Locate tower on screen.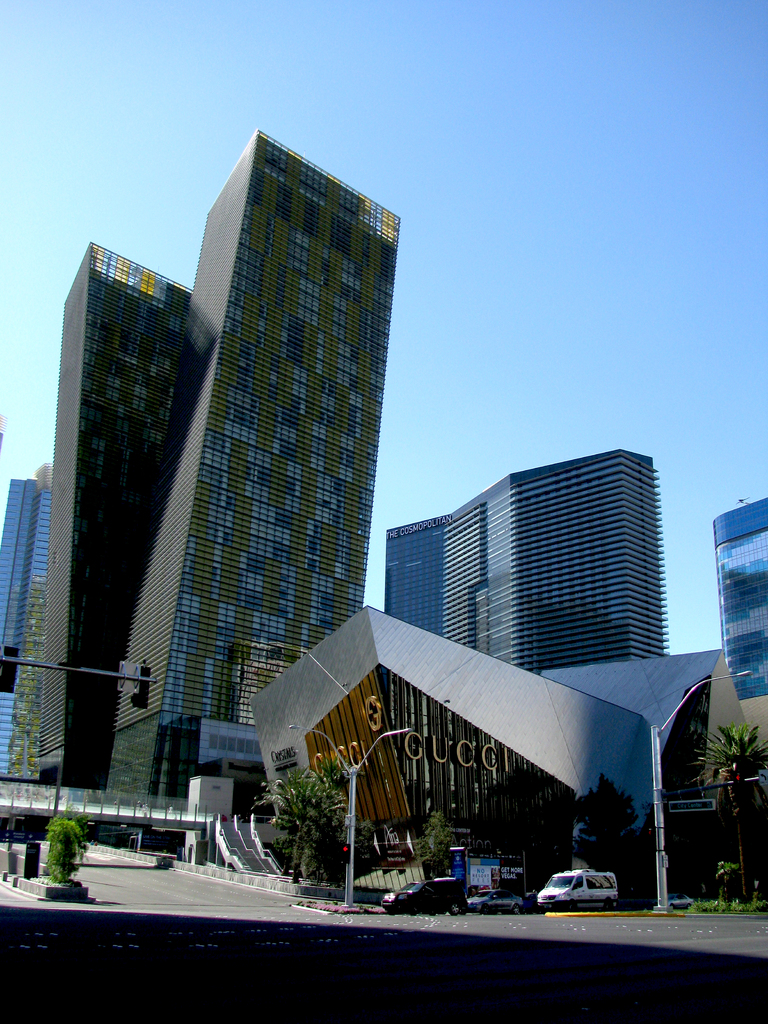
On screen at rect(383, 449, 671, 675).
